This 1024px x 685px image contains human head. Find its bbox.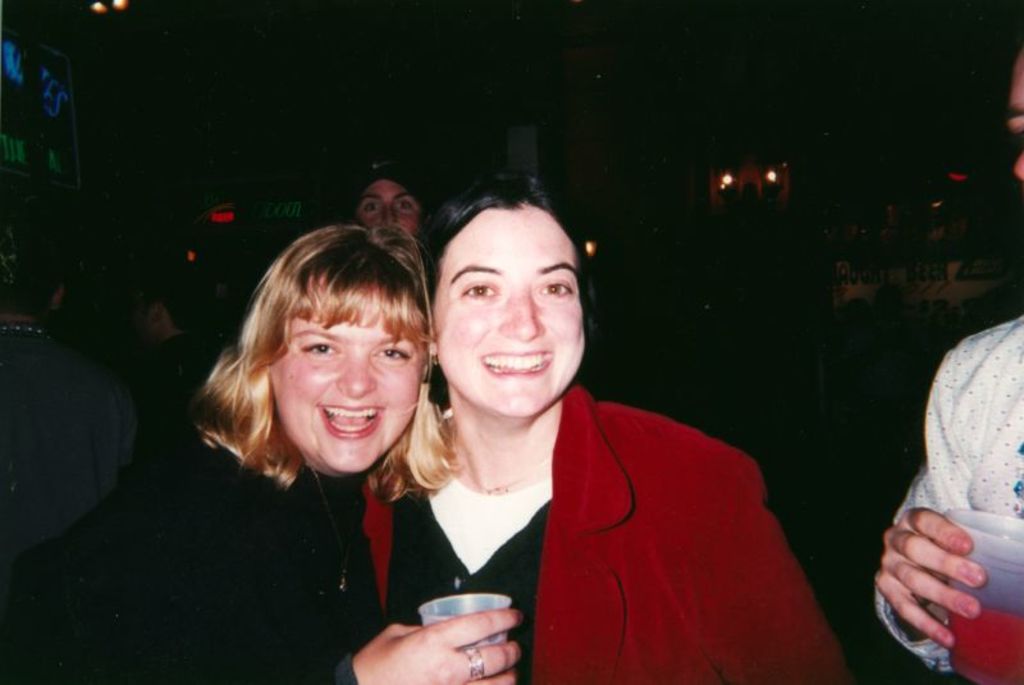
pyautogui.locateOnScreen(413, 173, 602, 375).
